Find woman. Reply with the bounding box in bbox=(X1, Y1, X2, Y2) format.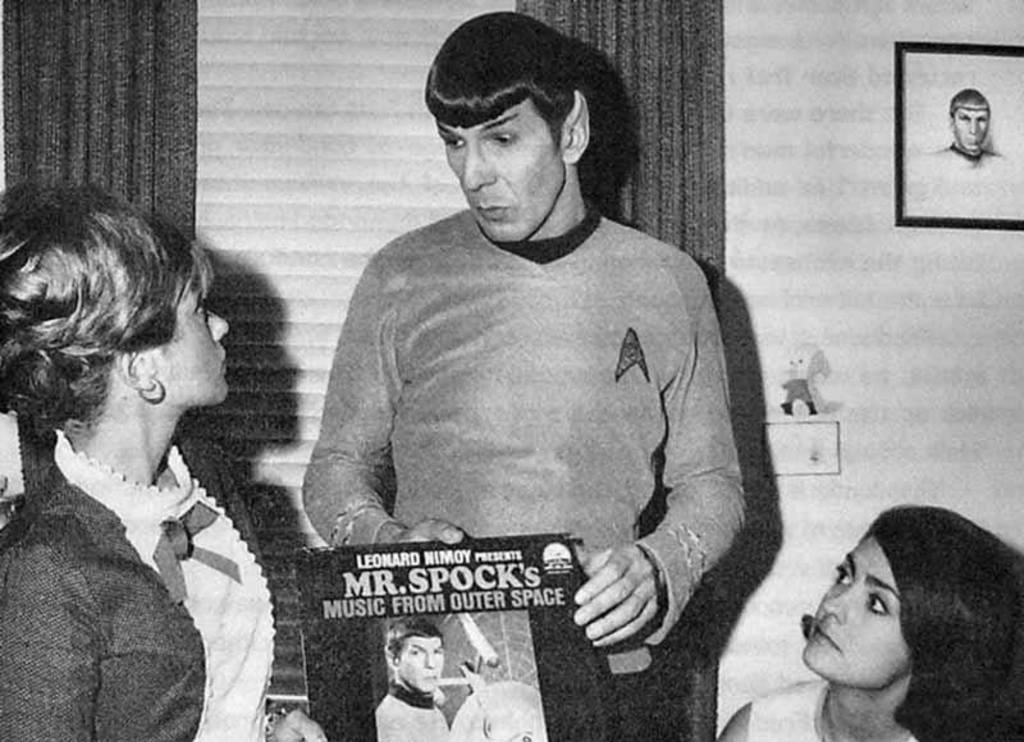
bbox=(767, 485, 1023, 736).
